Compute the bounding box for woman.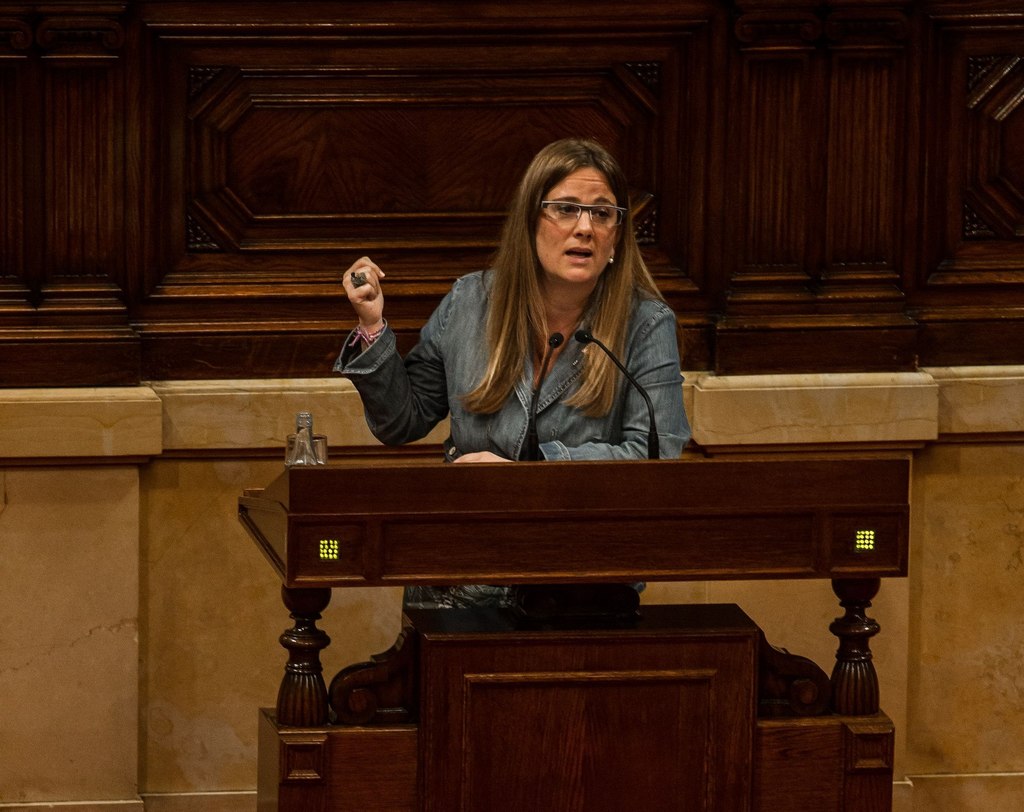
Rect(401, 175, 748, 481).
